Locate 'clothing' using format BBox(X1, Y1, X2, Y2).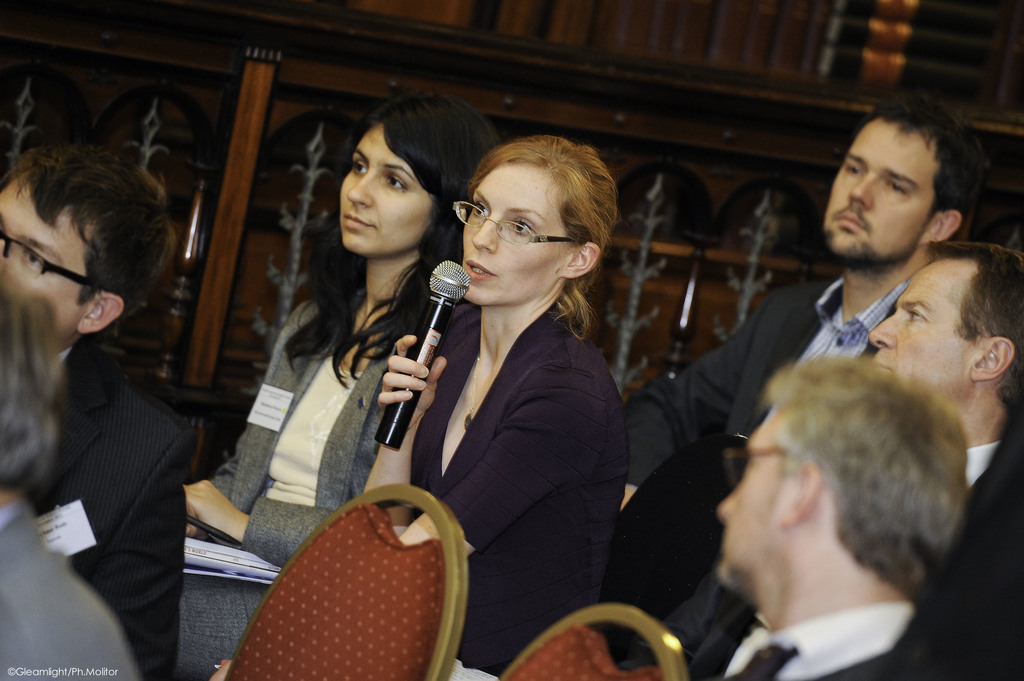
BBox(0, 352, 192, 680).
